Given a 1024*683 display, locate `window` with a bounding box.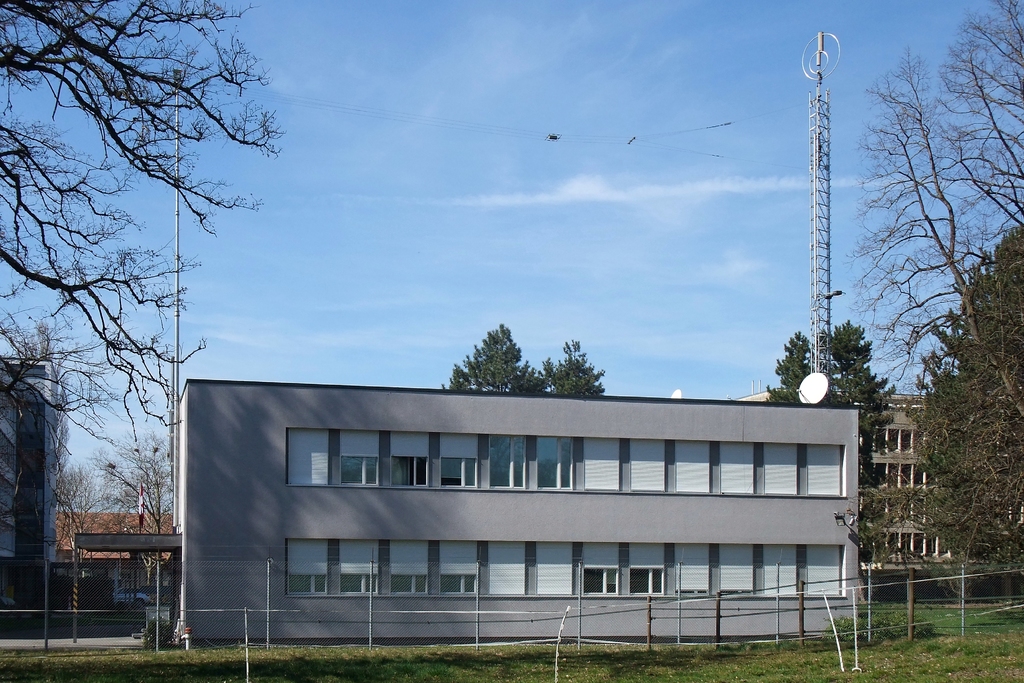
Located: bbox=[538, 435, 572, 490].
